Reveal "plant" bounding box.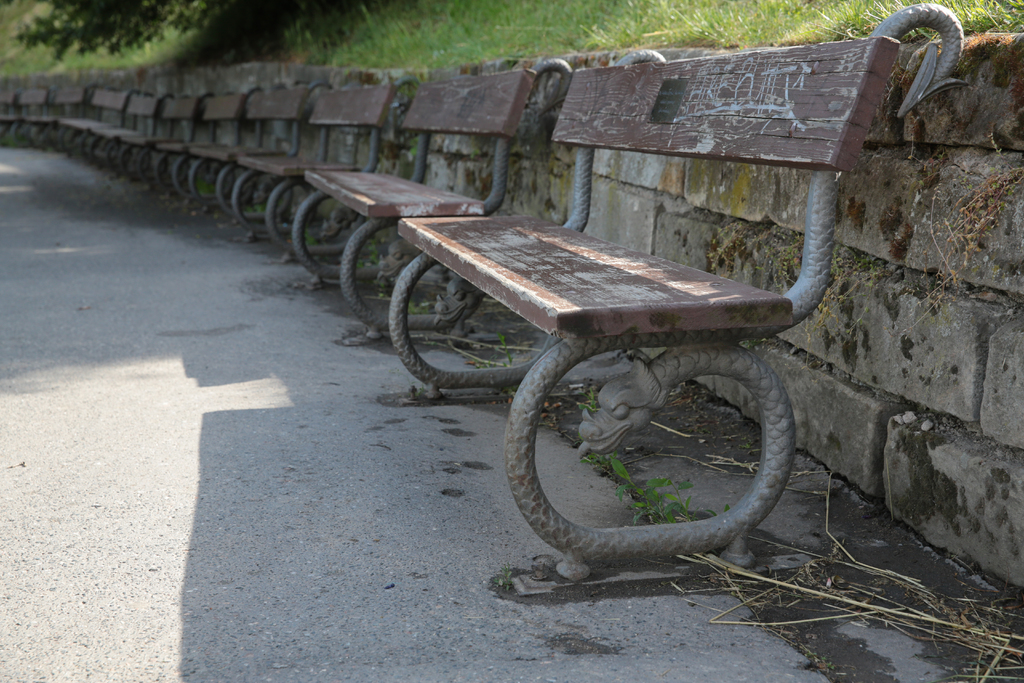
Revealed: [232, 201, 264, 219].
